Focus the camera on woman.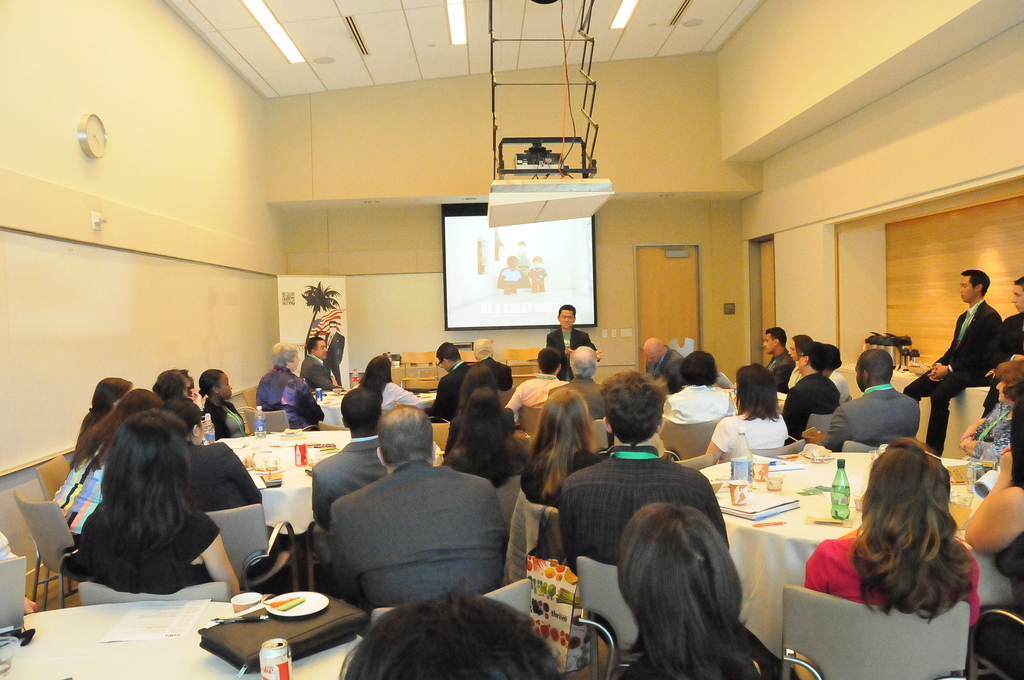
Focus region: region(52, 383, 168, 544).
